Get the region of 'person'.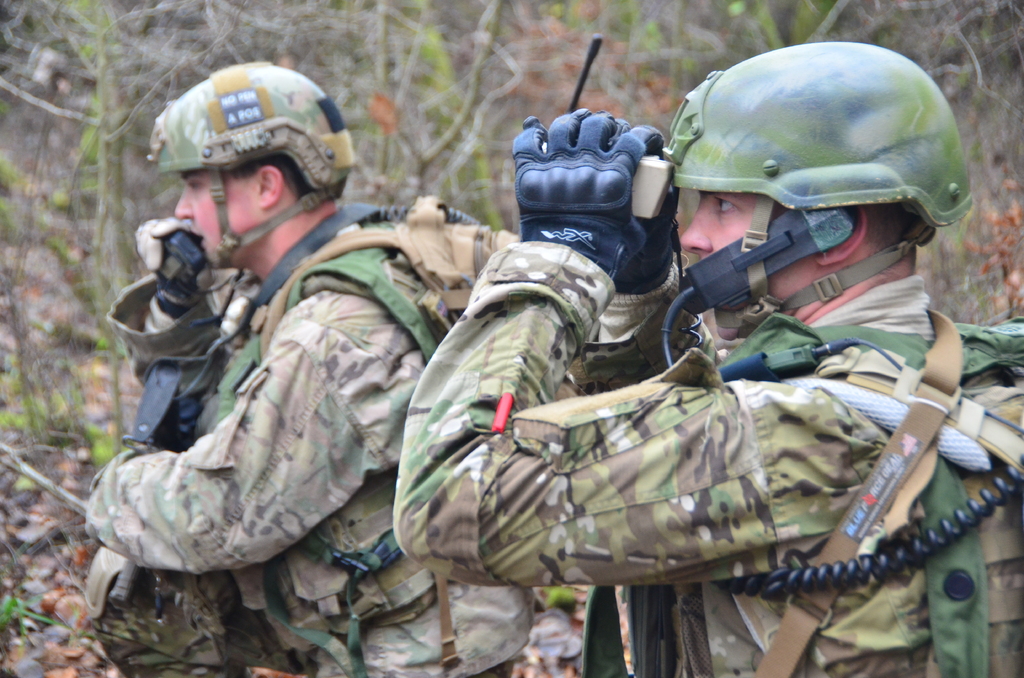
x1=84 y1=65 x2=532 y2=677.
